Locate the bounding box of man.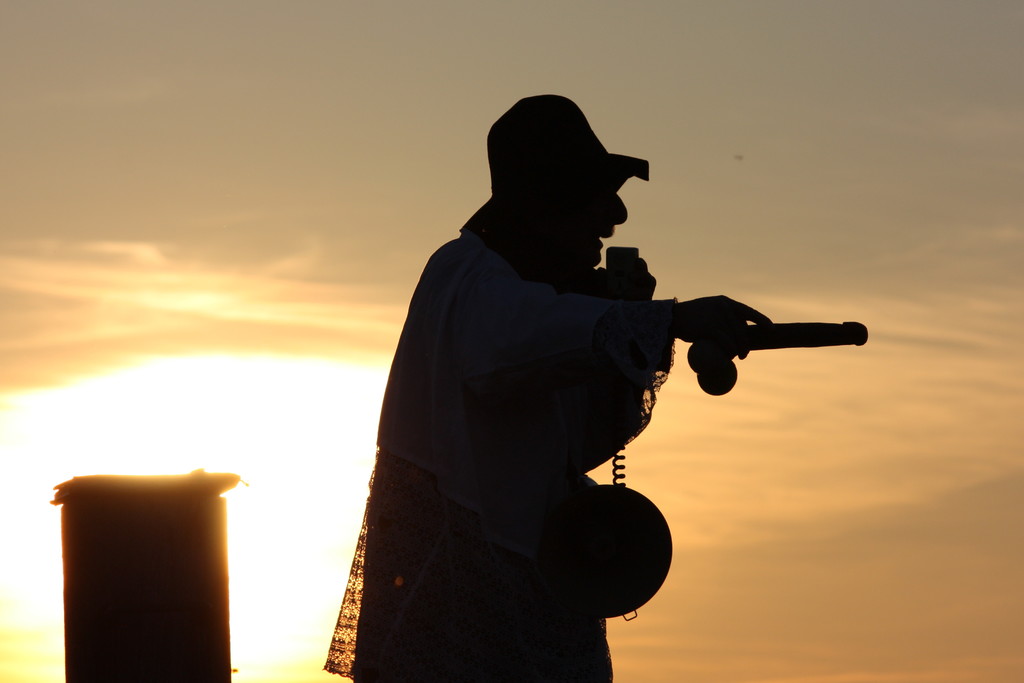
Bounding box: bbox=(311, 99, 849, 650).
